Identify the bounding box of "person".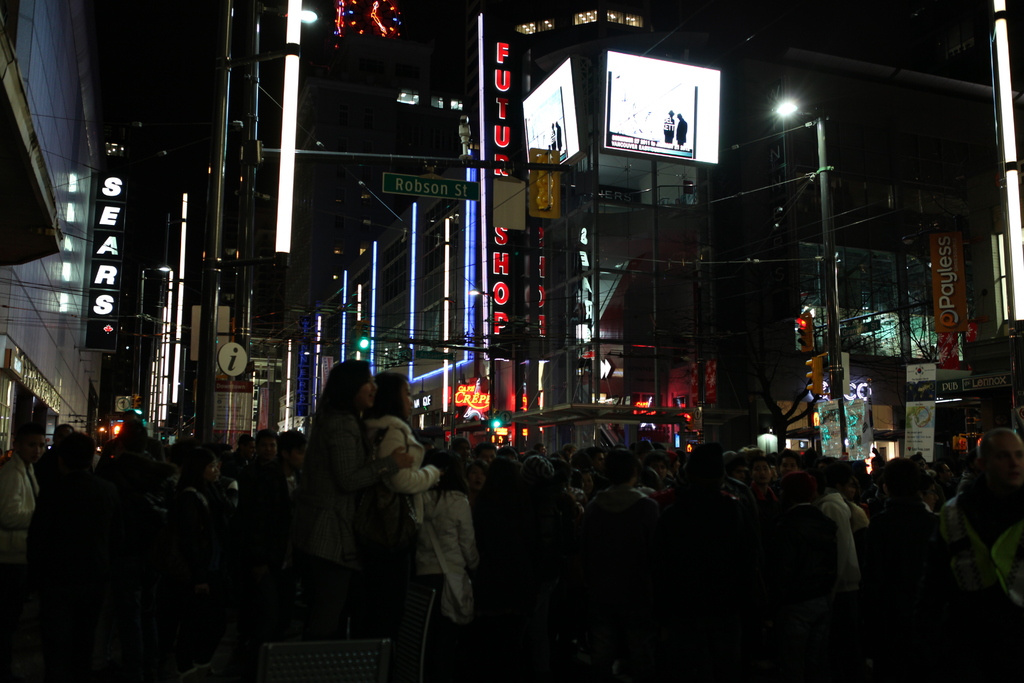
(365,373,445,633).
